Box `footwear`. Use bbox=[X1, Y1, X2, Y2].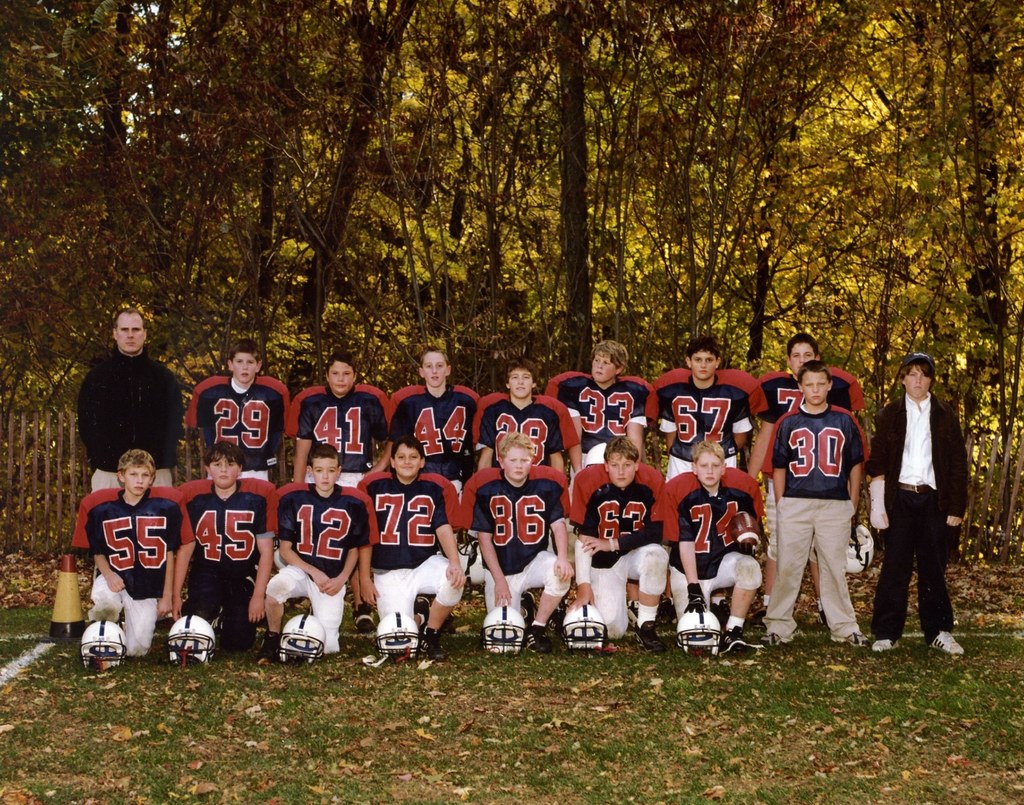
bbox=[931, 634, 966, 658].
